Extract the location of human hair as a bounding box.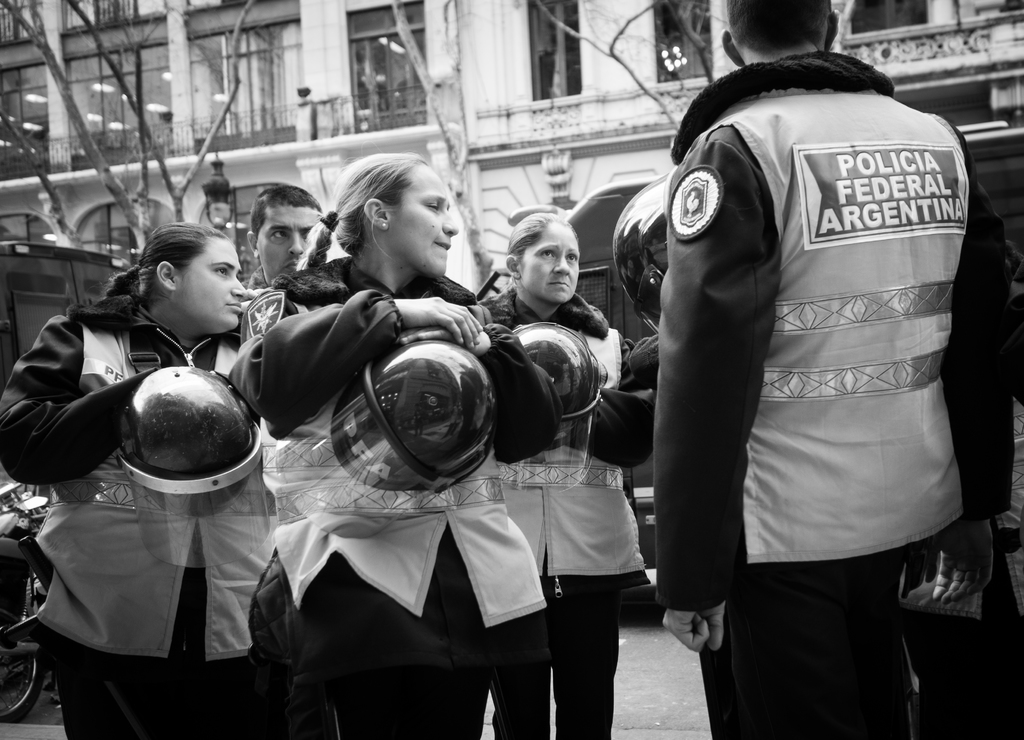
[x1=726, y1=0, x2=836, y2=51].
